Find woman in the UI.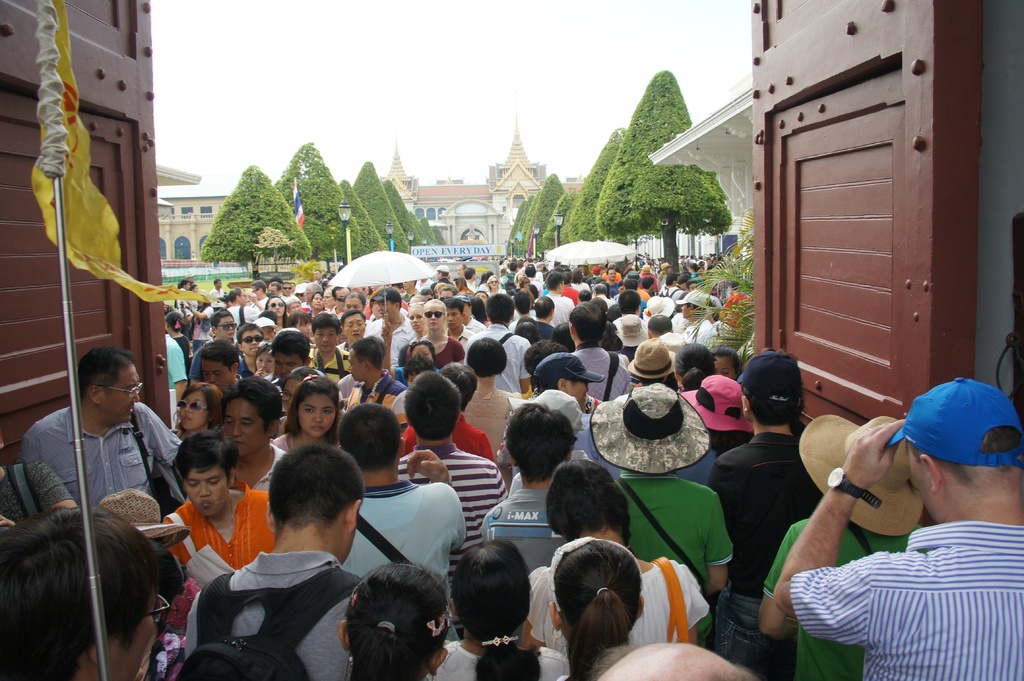
UI element at left=265, top=295, right=289, bottom=333.
